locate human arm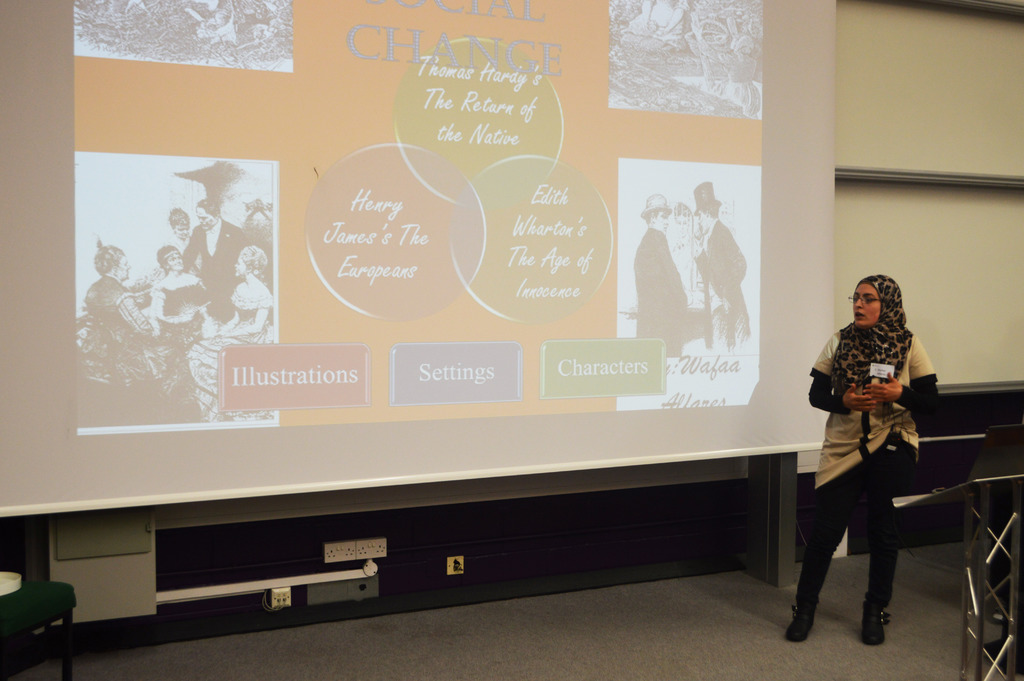
locate(867, 333, 949, 407)
